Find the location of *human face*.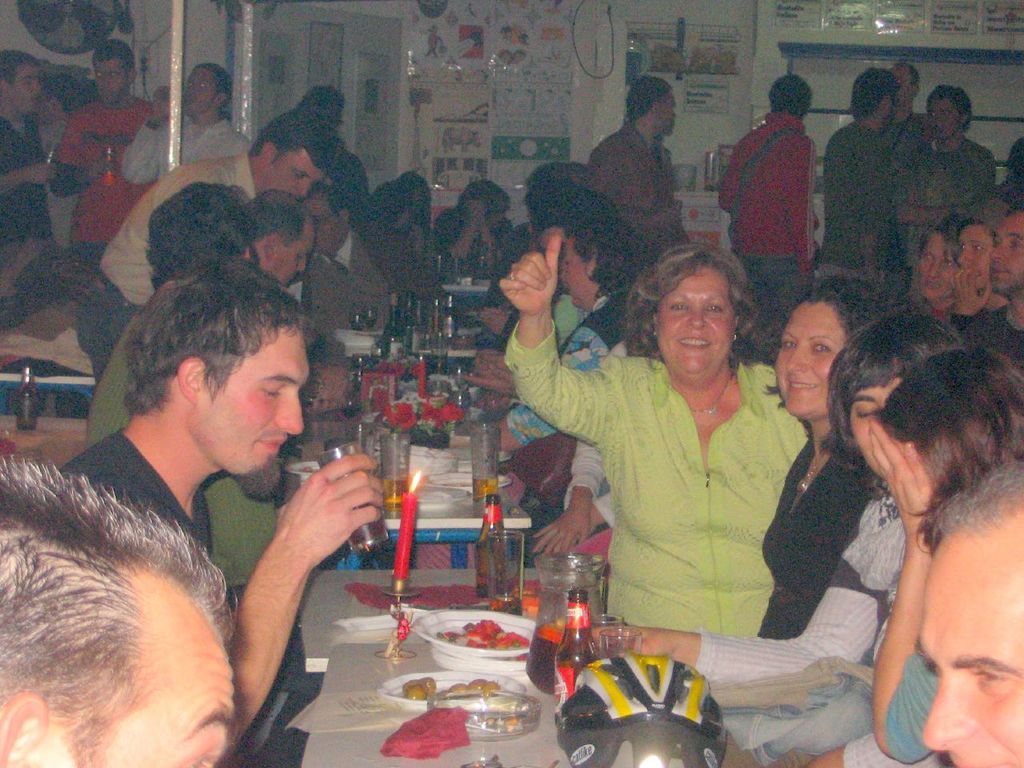
Location: [left=850, top=378, right=902, bottom=474].
